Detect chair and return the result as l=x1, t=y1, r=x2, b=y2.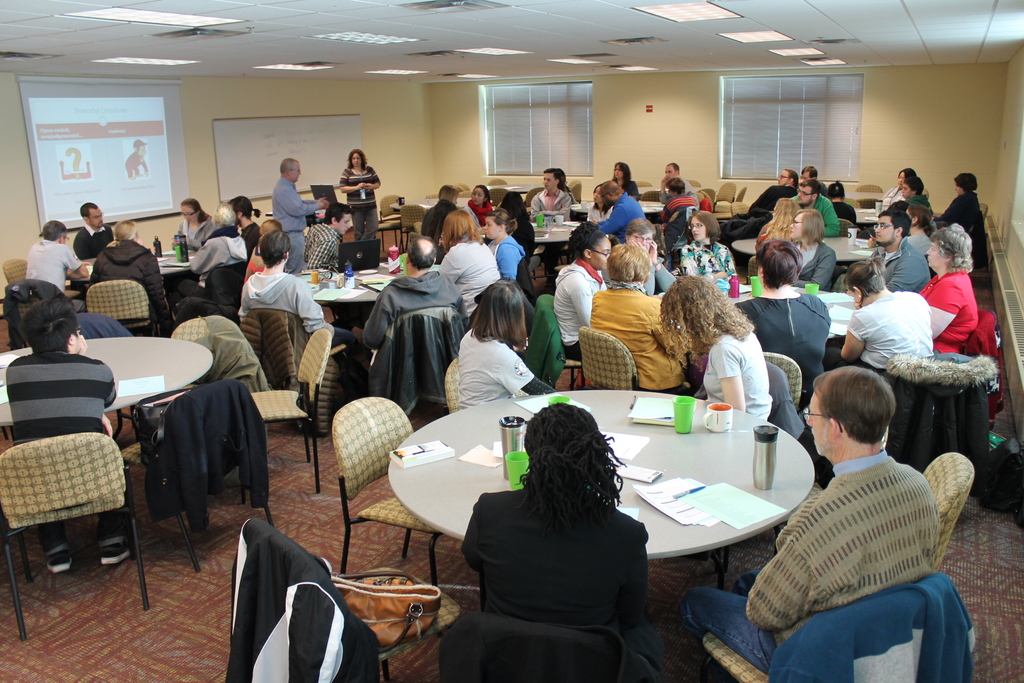
l=459, t=610, r=648, b=682.
